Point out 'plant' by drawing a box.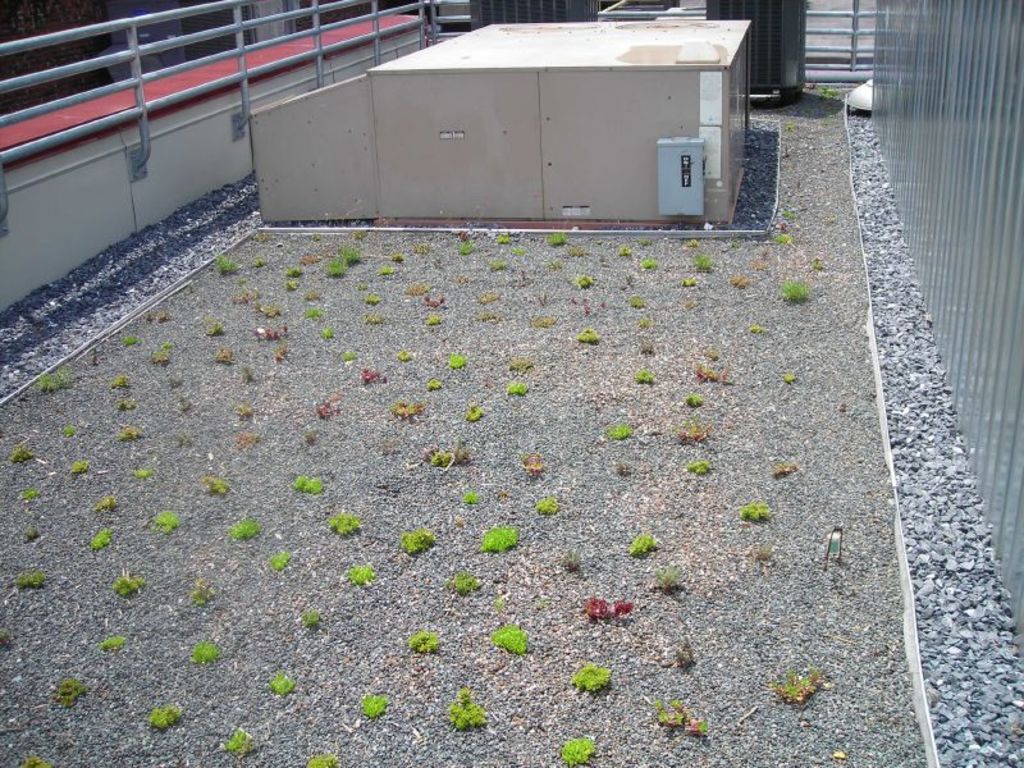
[692, 366, 731, 383].
